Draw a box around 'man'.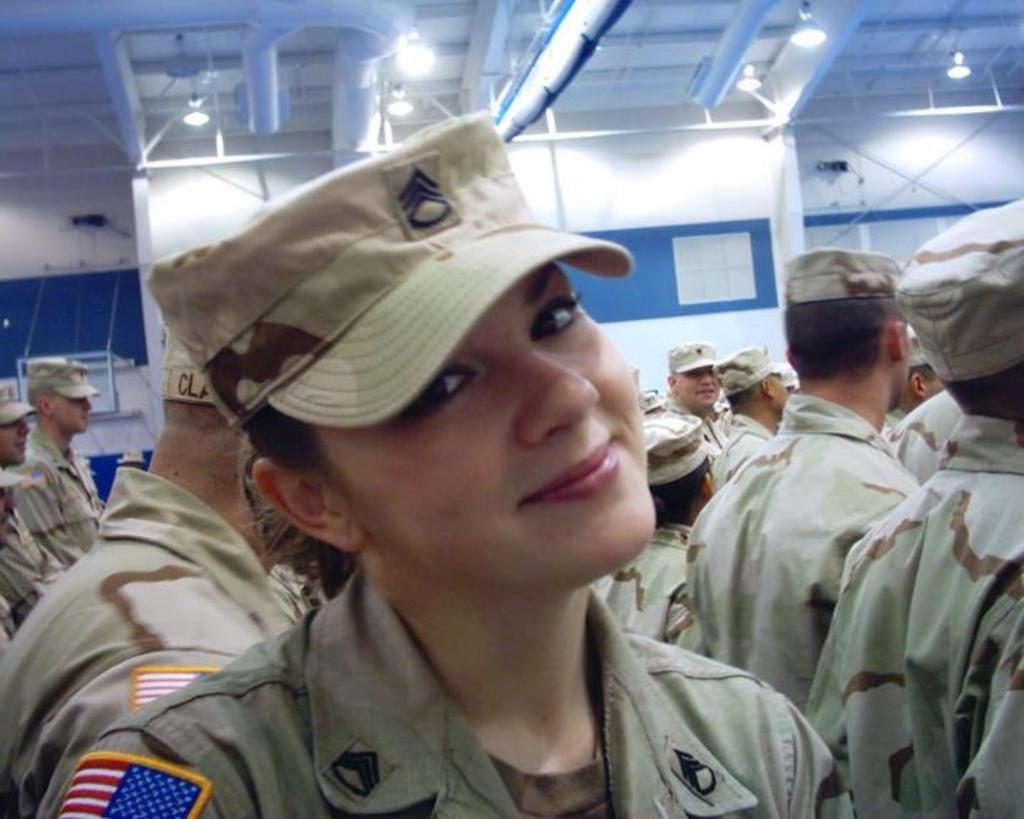
Rect(0, 377, 61, 624).
